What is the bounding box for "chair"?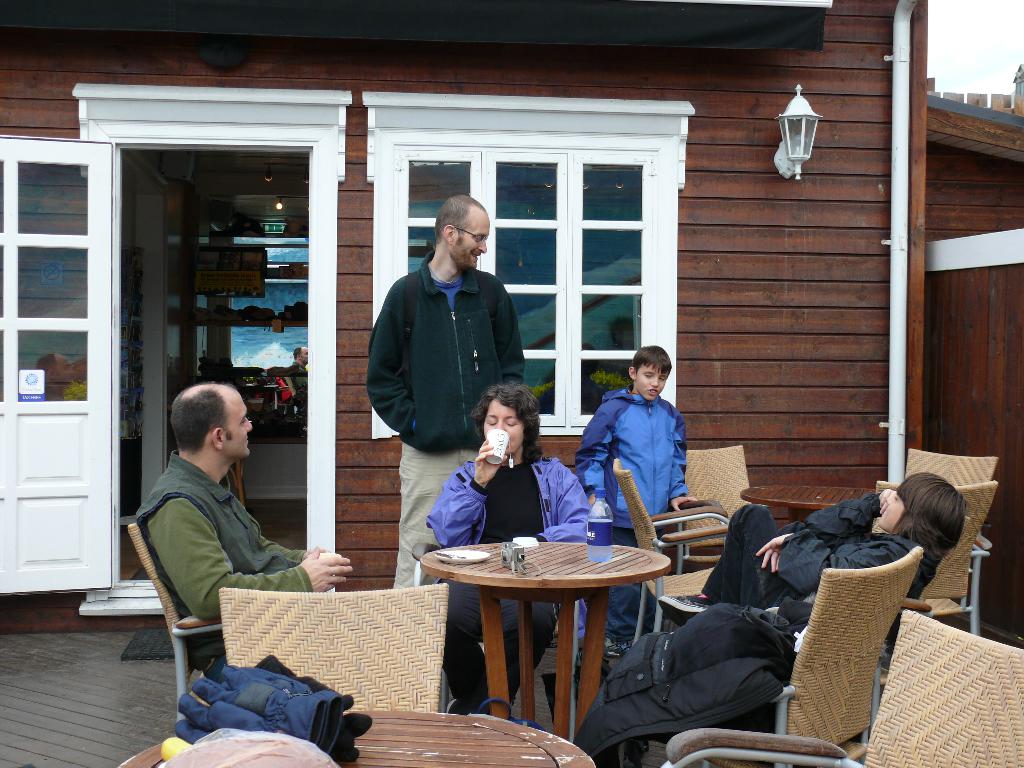
662, 543, 922, 760.
